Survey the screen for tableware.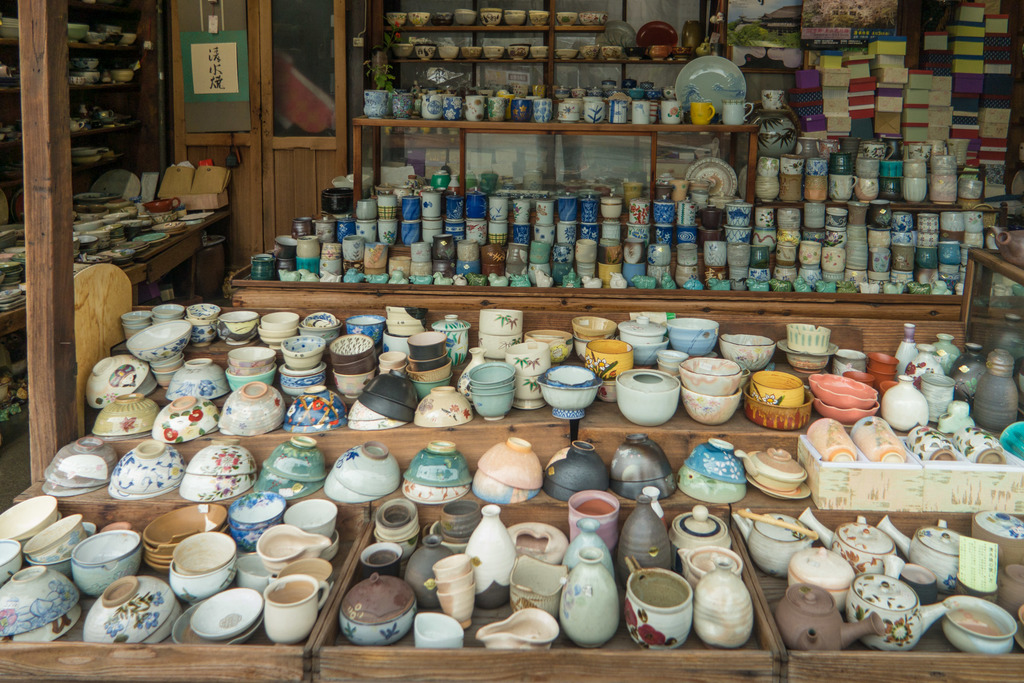
Survey found: bbox=[725, 224, 750, 242].
